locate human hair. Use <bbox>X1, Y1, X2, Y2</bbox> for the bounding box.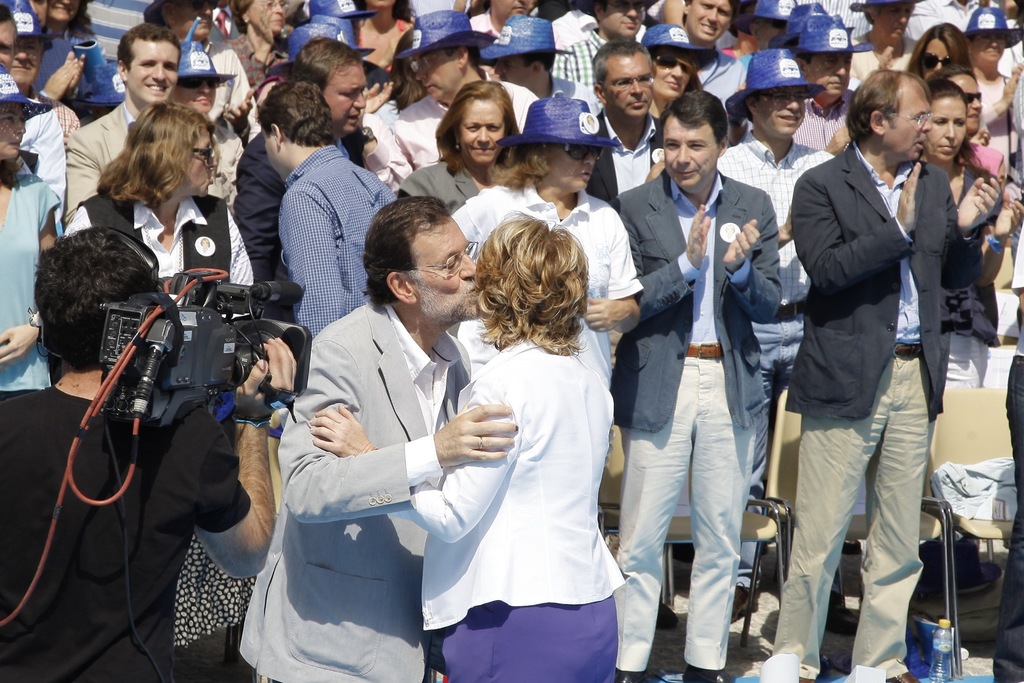
<bbox>115, 22, 184, 72</bbox>.
